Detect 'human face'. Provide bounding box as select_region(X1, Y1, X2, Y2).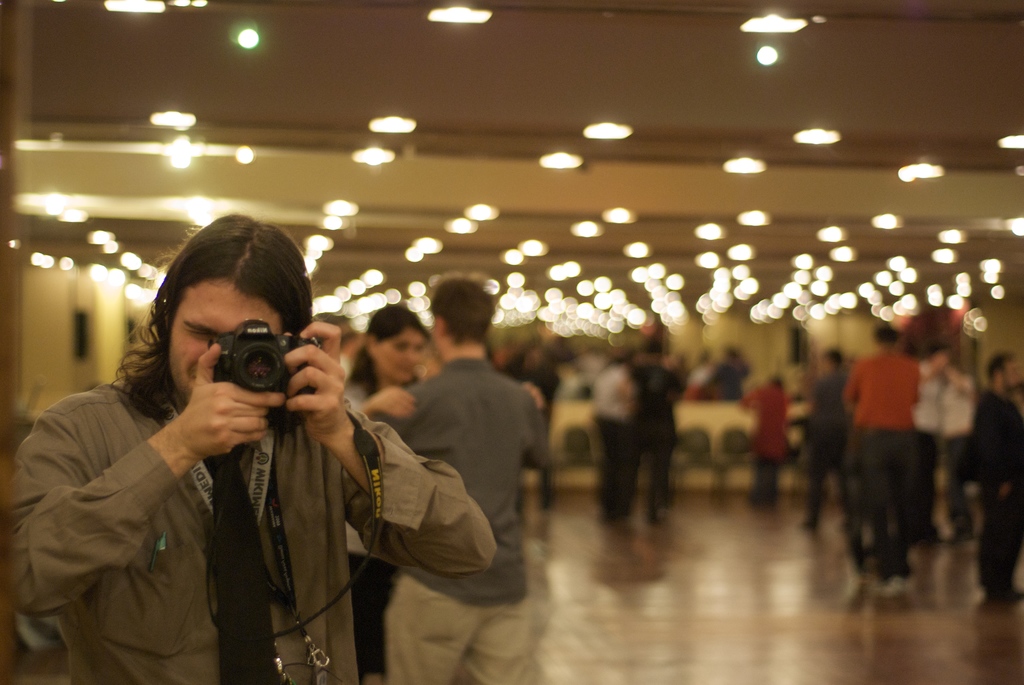
select_region(376, 328, 428, 384).
